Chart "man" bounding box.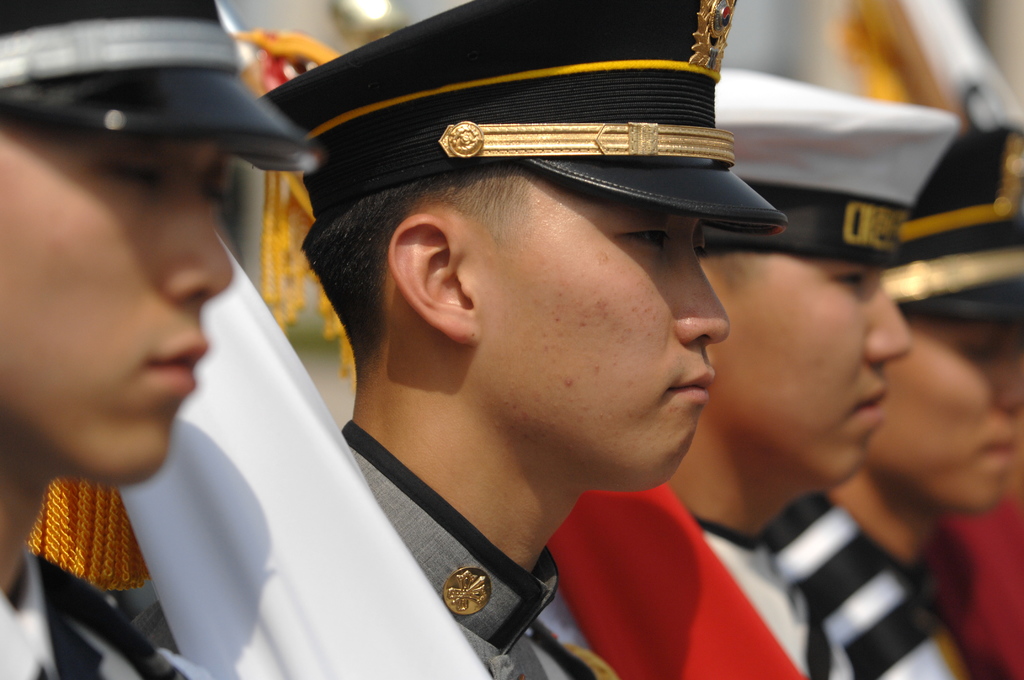
Charted: 769,120,1023,679.
